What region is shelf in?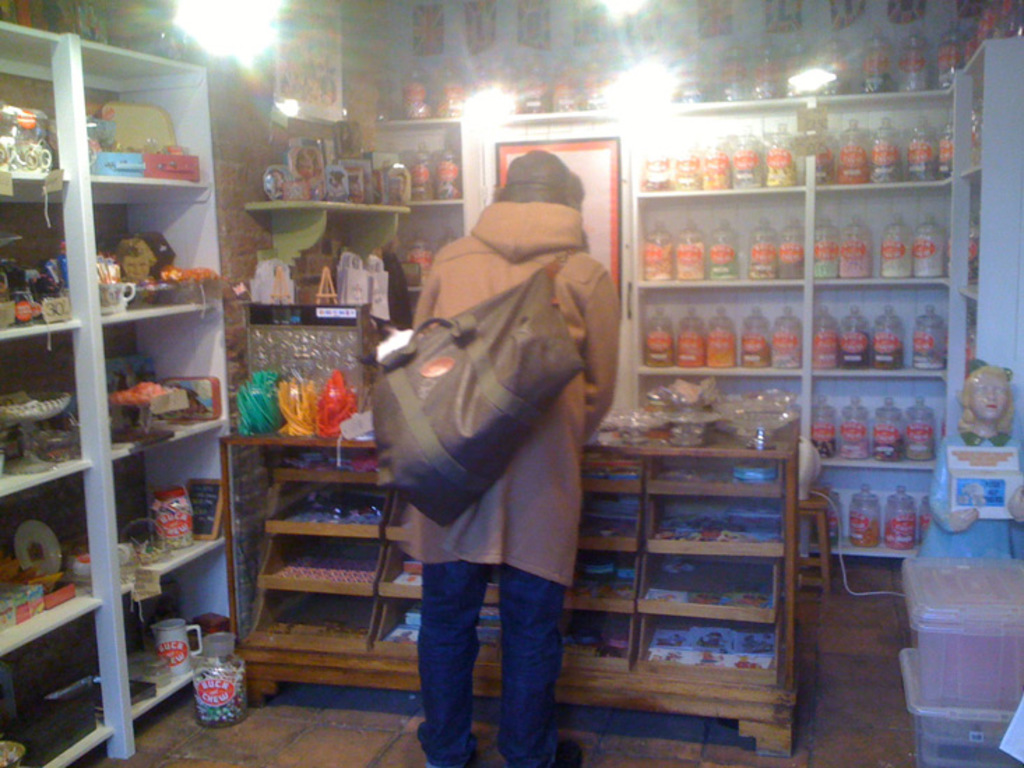
l=359, t=124, r=471, b=208.
